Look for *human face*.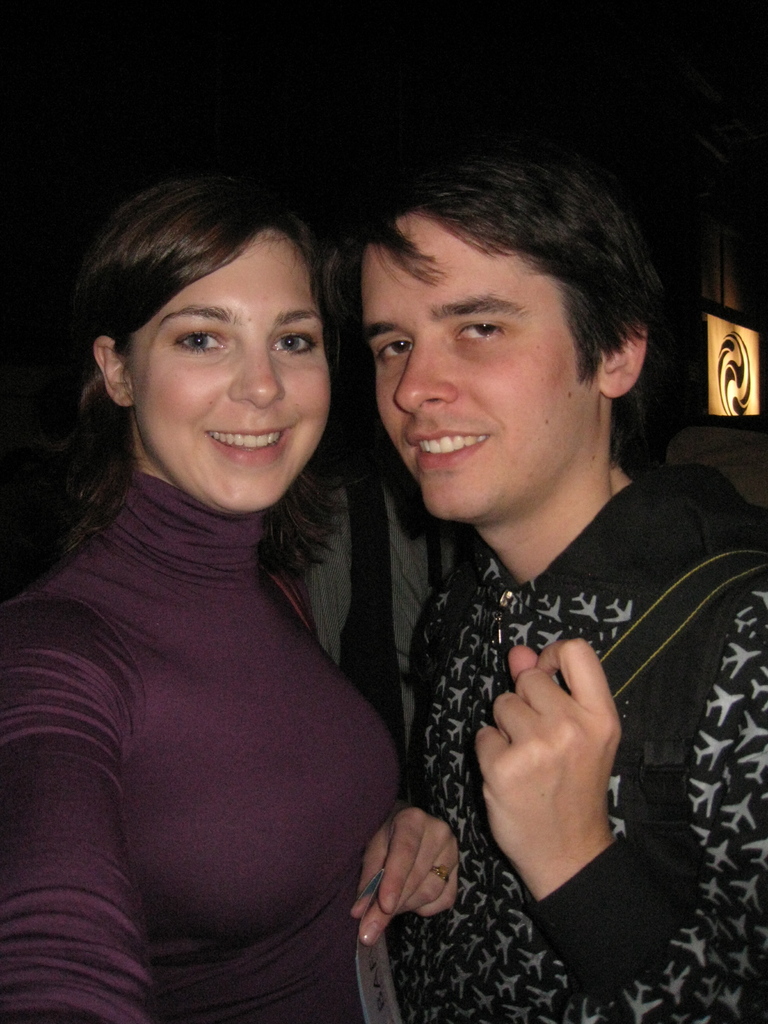
Found: pyautogui.locateOnScreen(358, 207, 602, 526).
